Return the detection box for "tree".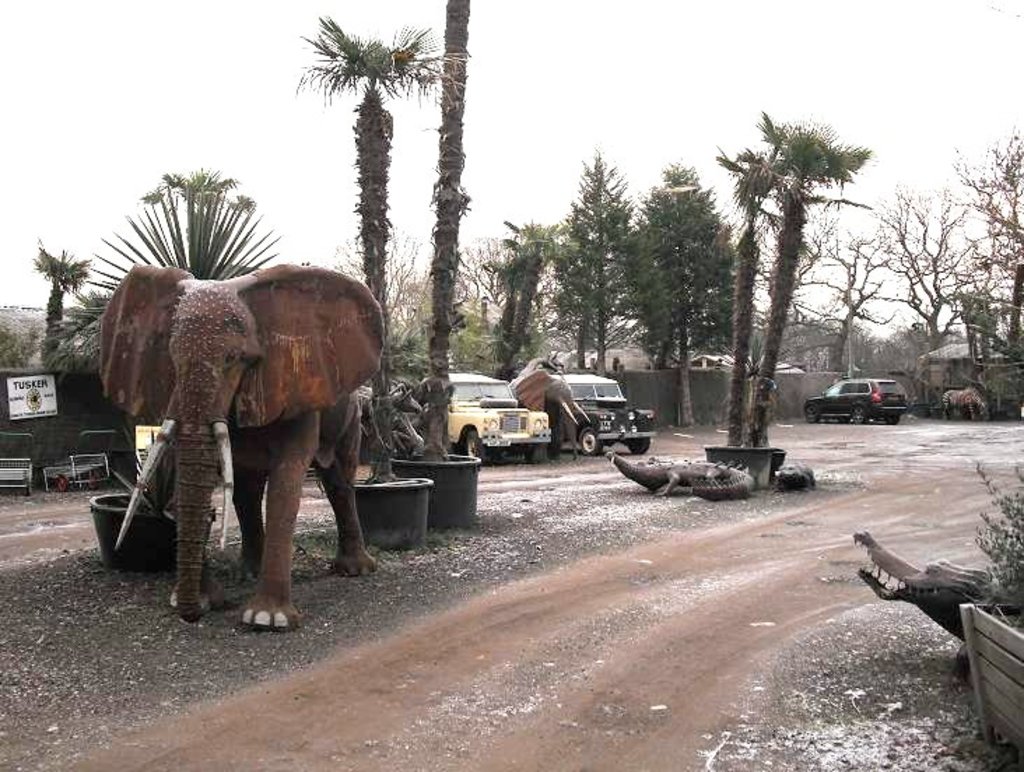
rect(484, 245, 525, 368).
